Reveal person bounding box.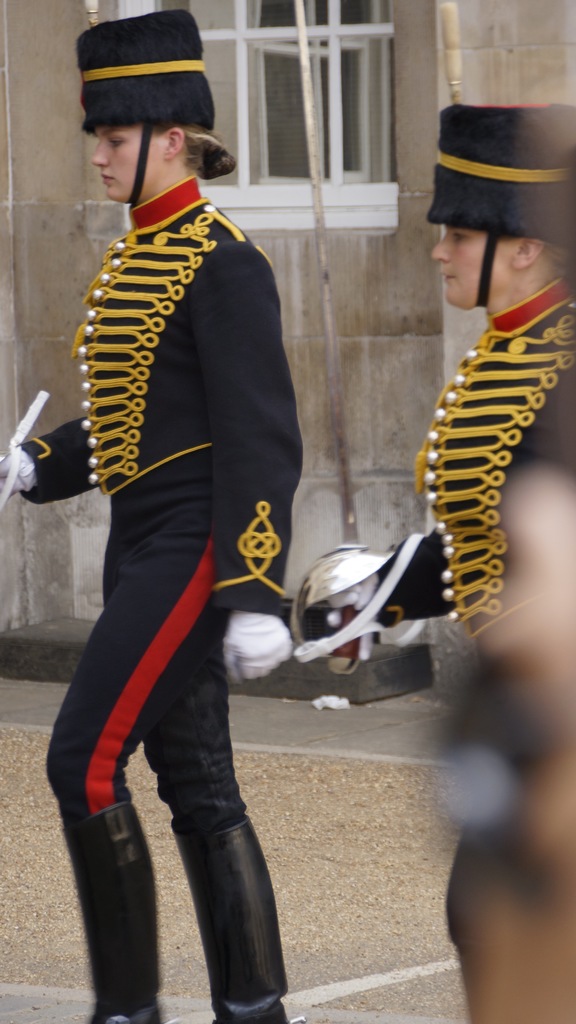
Revealed: 0,10,316,1023.
